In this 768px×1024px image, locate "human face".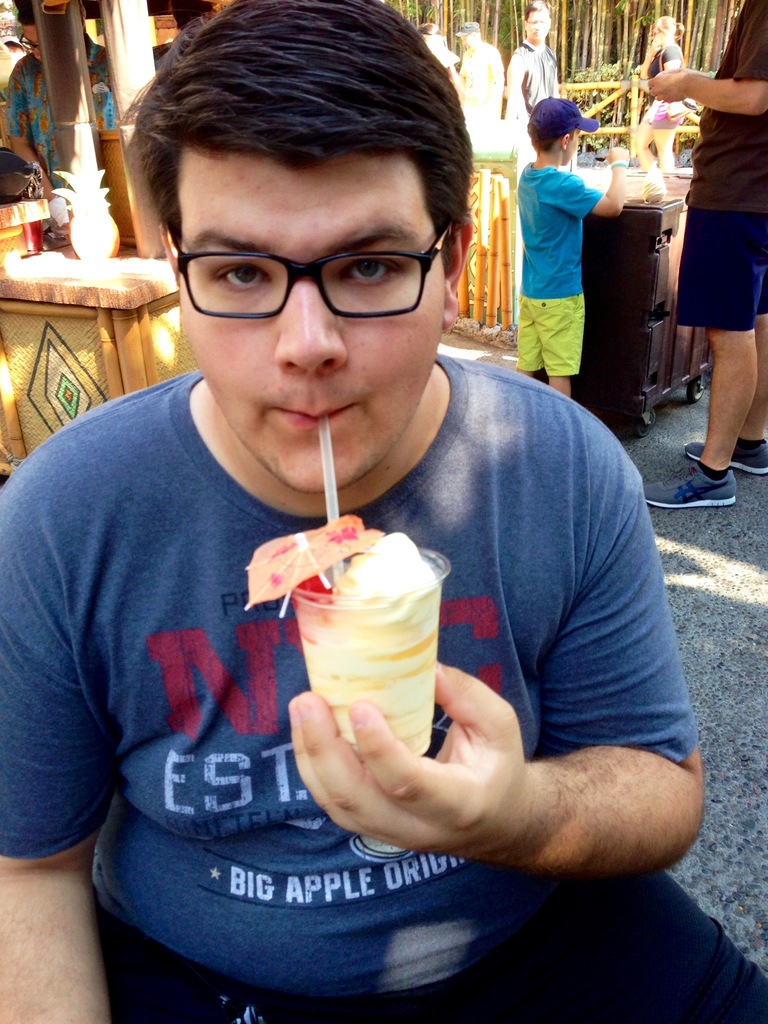
Bounding box: [x1=177, y1=147, x2=450, y2=497].
